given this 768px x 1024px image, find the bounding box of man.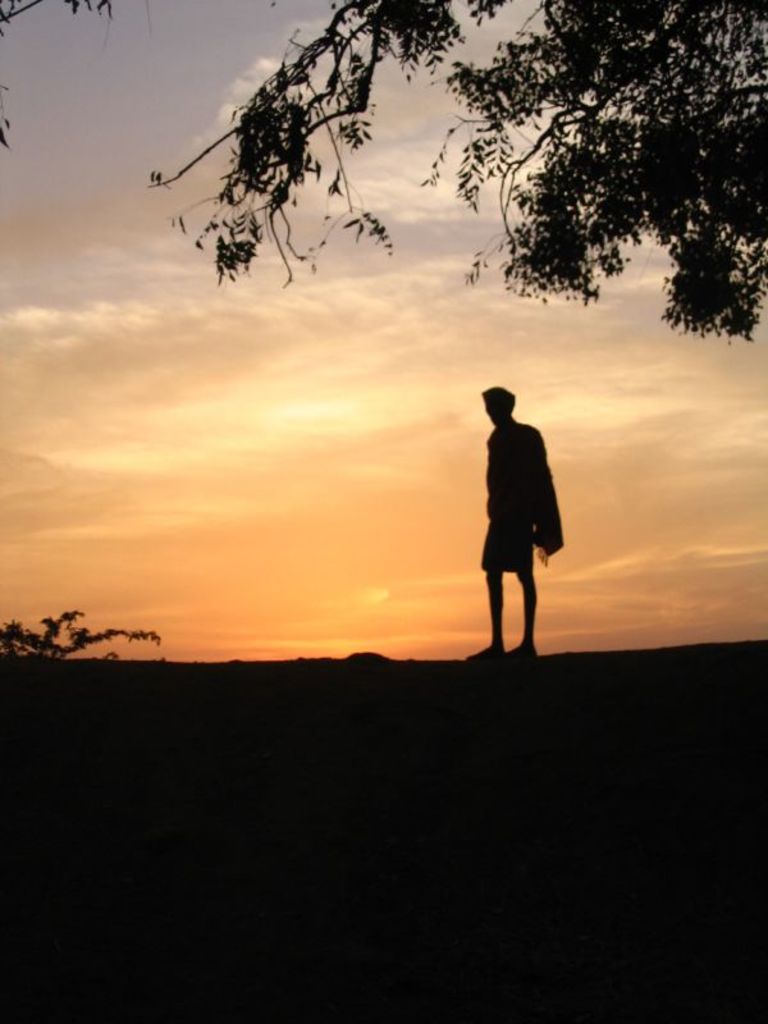
{"x1": 472, "y1": 375, "x2": 595, "y2": 643}.
